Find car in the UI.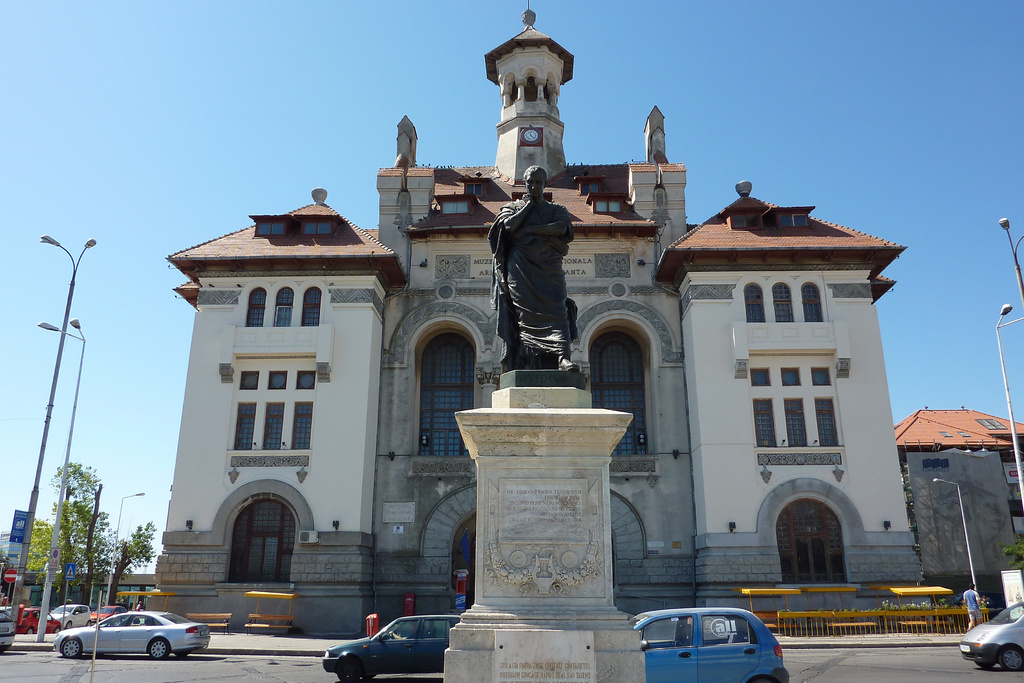
UI element at [17,607,60,634].
